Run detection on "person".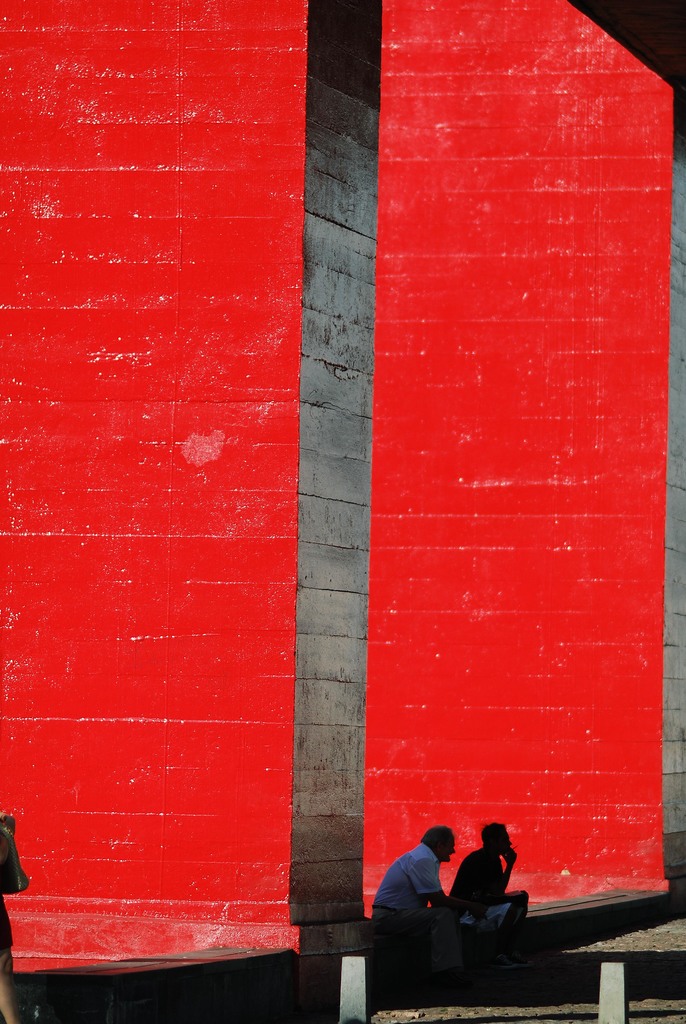
Result: bbox=[369, 825, 466, 986].
